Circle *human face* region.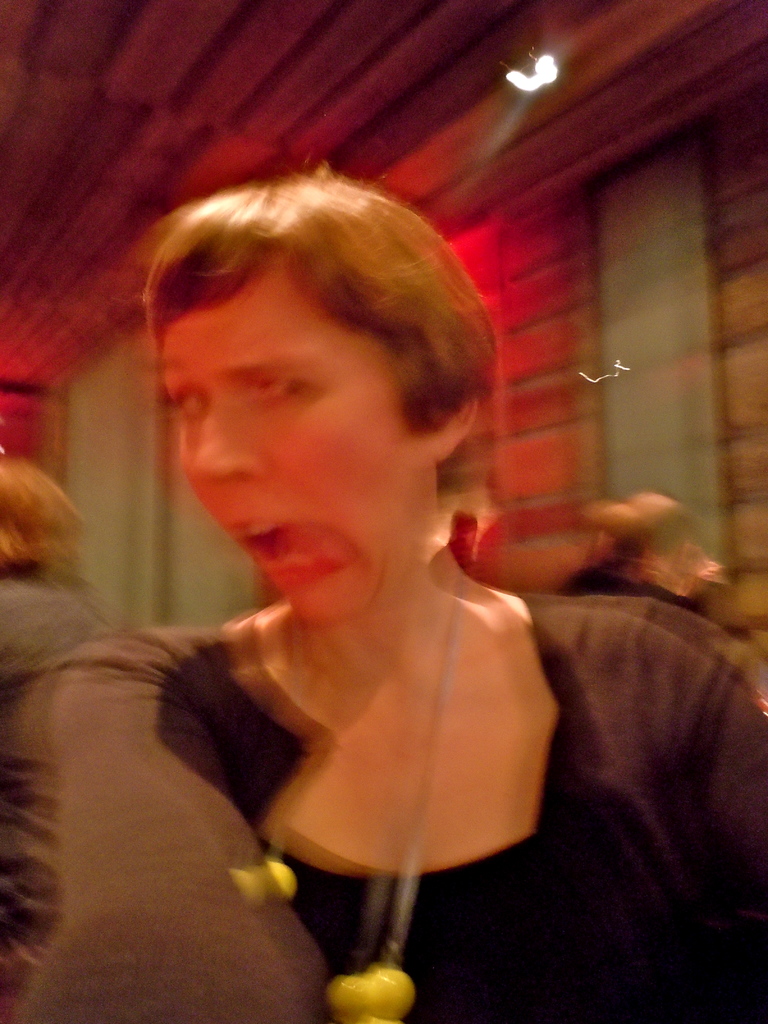
Region: BBox(152, 248, 414, 626).
